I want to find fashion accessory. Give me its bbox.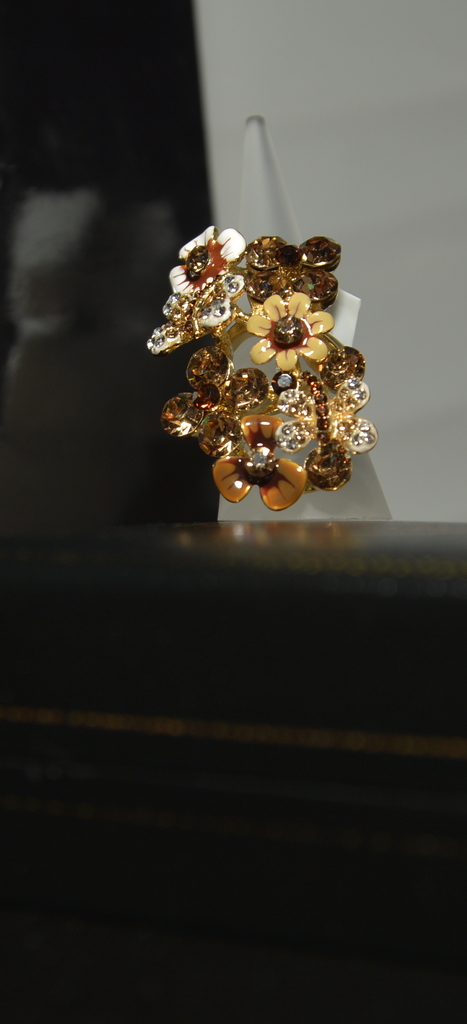
(143, 221, 369, 516).
